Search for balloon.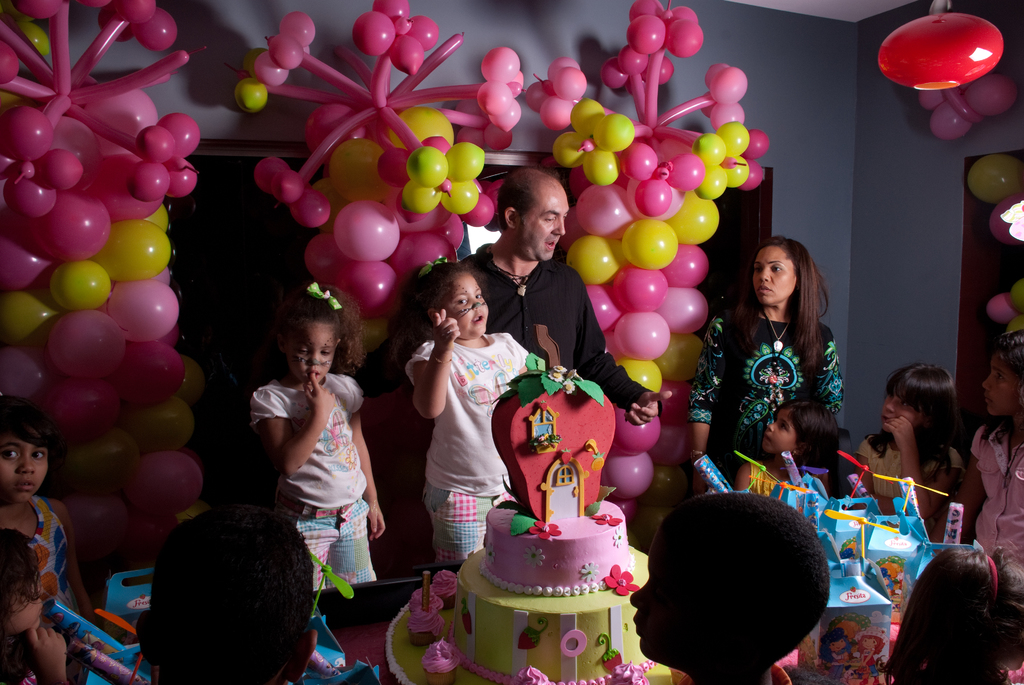
Found at <box>391,33,465,99</box>.
